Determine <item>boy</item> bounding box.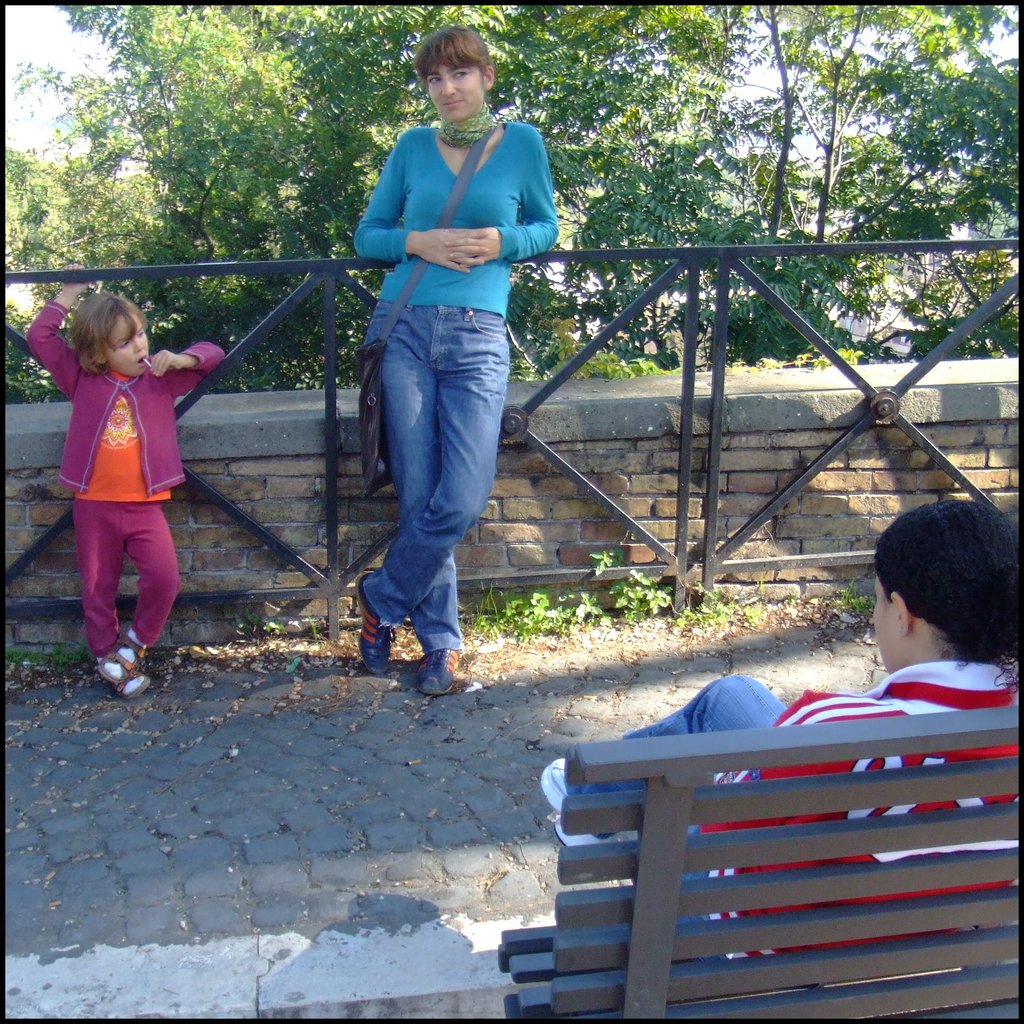
Determined: <region>531, 495, 1023, 988</region>.
